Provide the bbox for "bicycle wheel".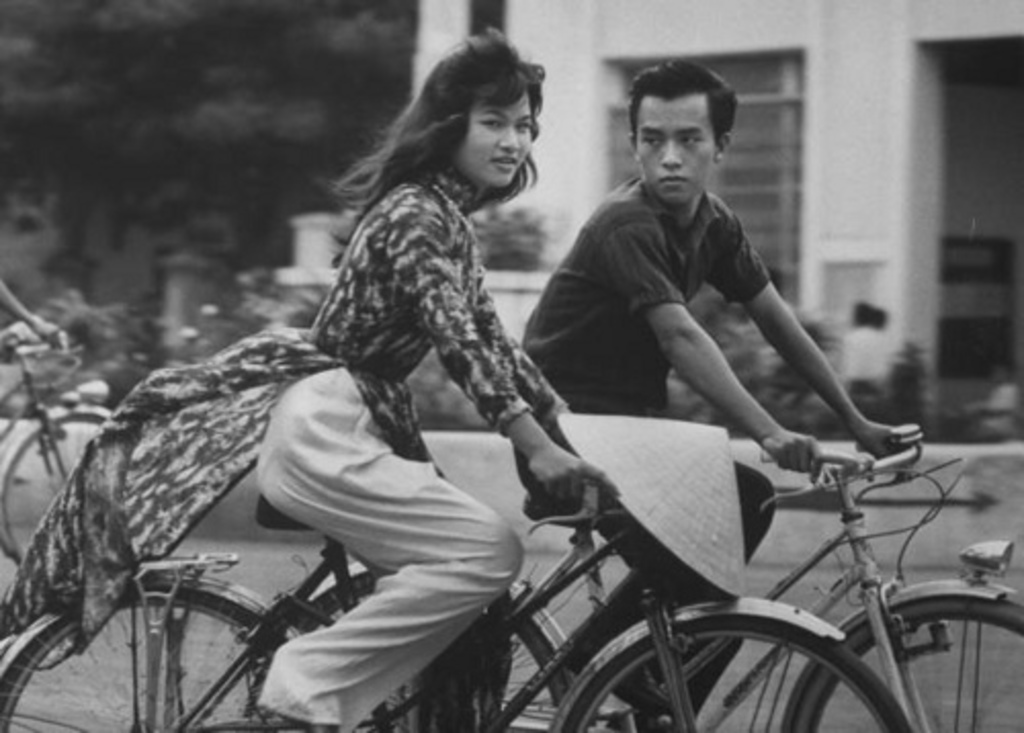
0 581 317 731.
